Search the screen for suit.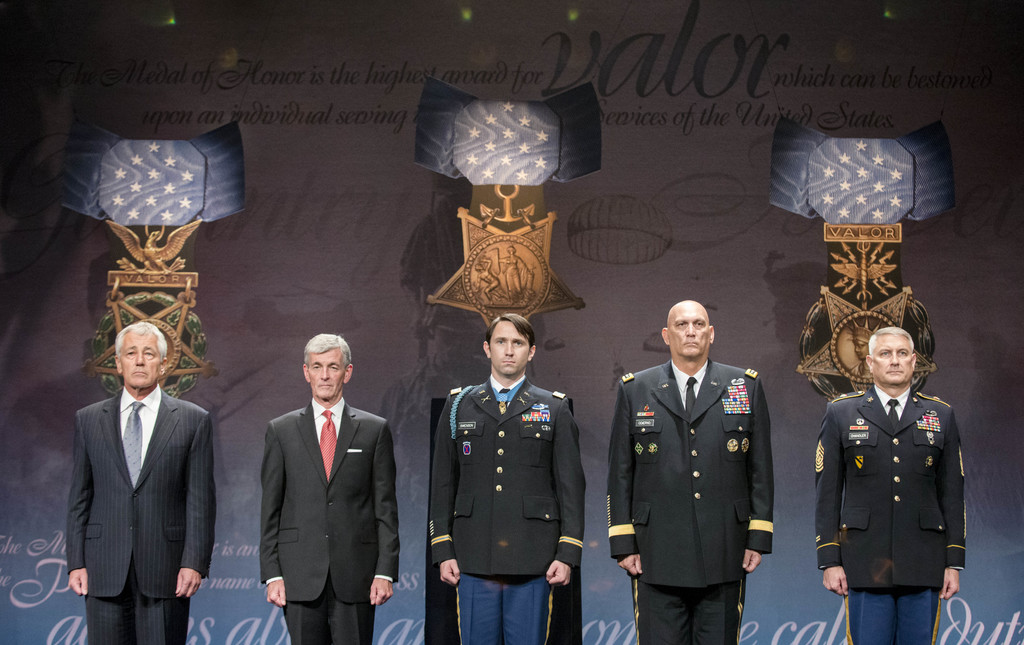
Found at {"x1": 429, "y1": 372, "x2": 588, "y2": 642}.
